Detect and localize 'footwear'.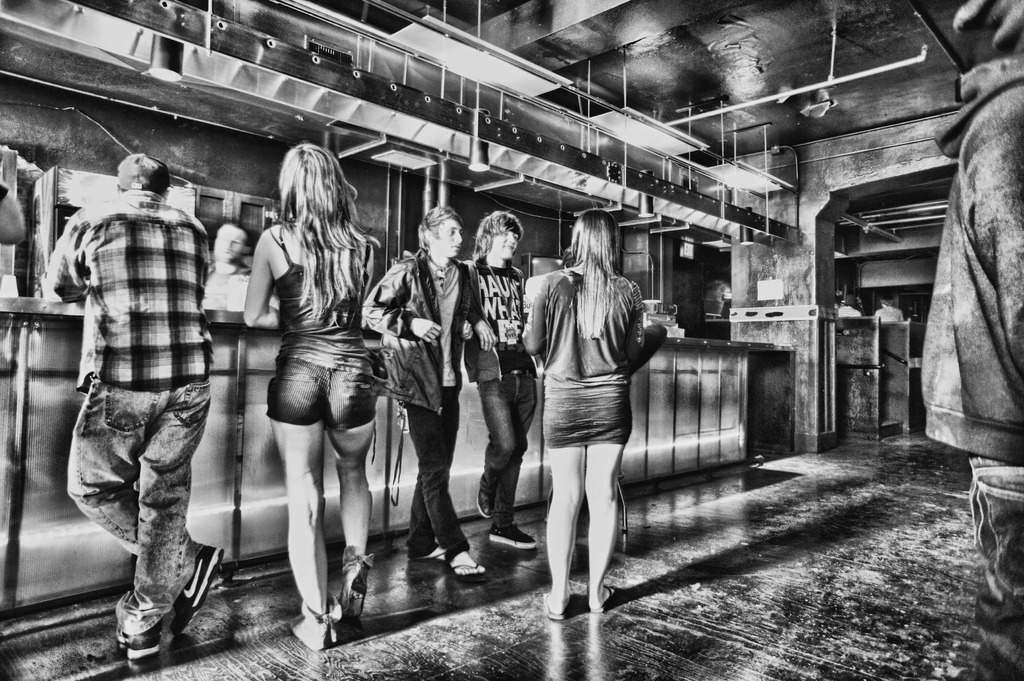
Localized at [542, 593, 566, 624].
